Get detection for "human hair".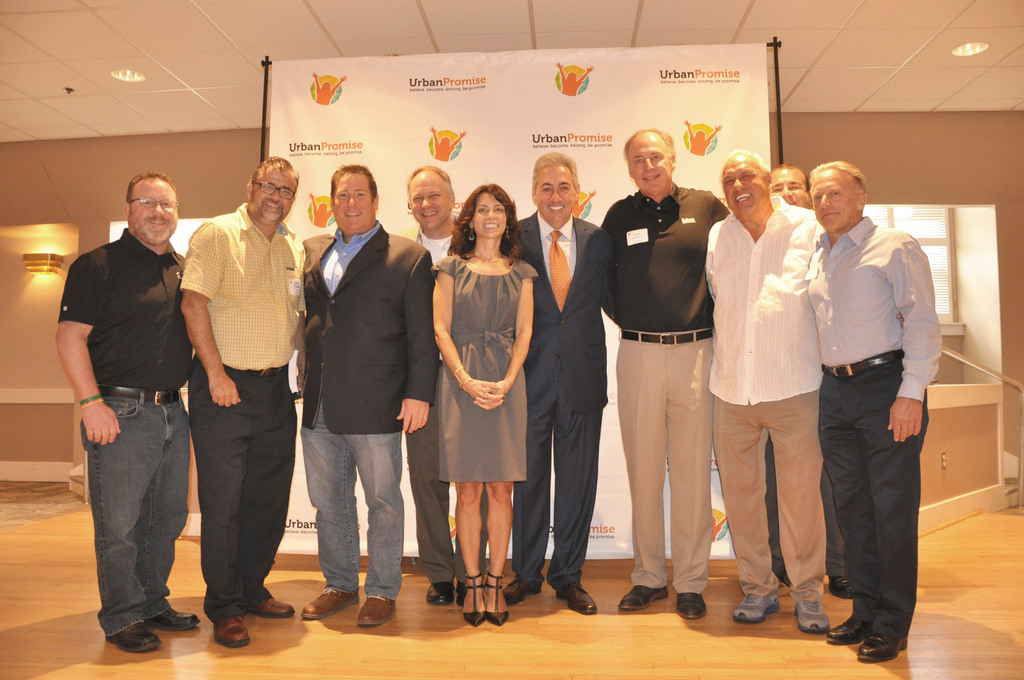
Detection: <bbox>806, 159, 867, 205</bbox>.
